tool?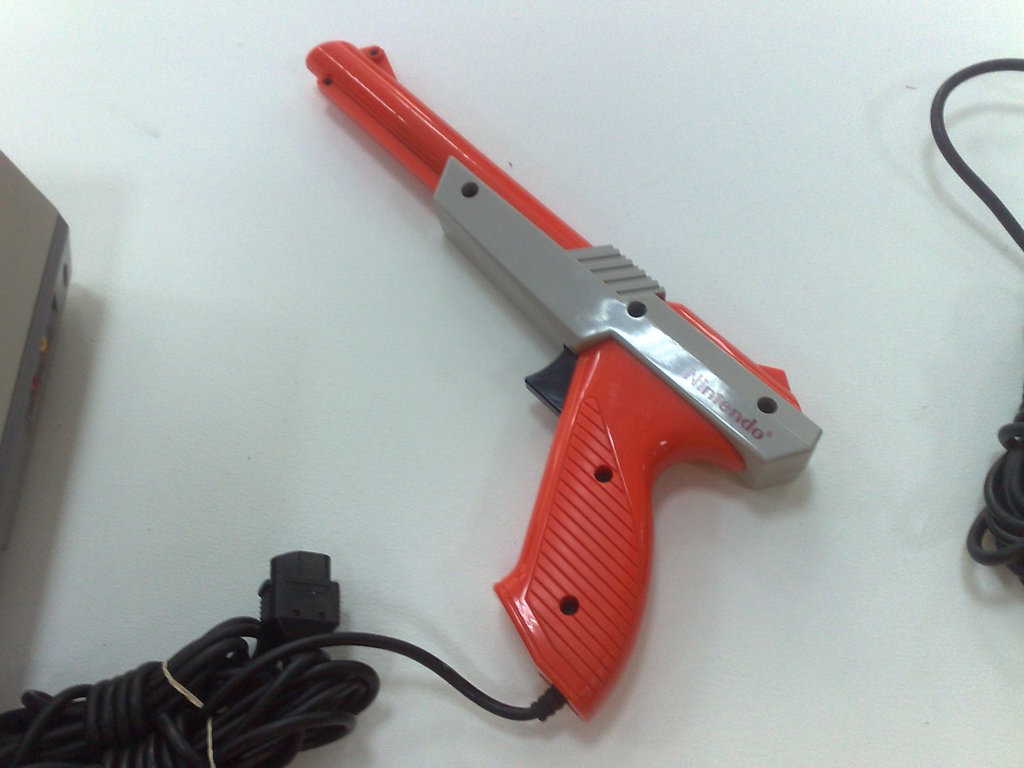
(340, 24, 890, 593)
